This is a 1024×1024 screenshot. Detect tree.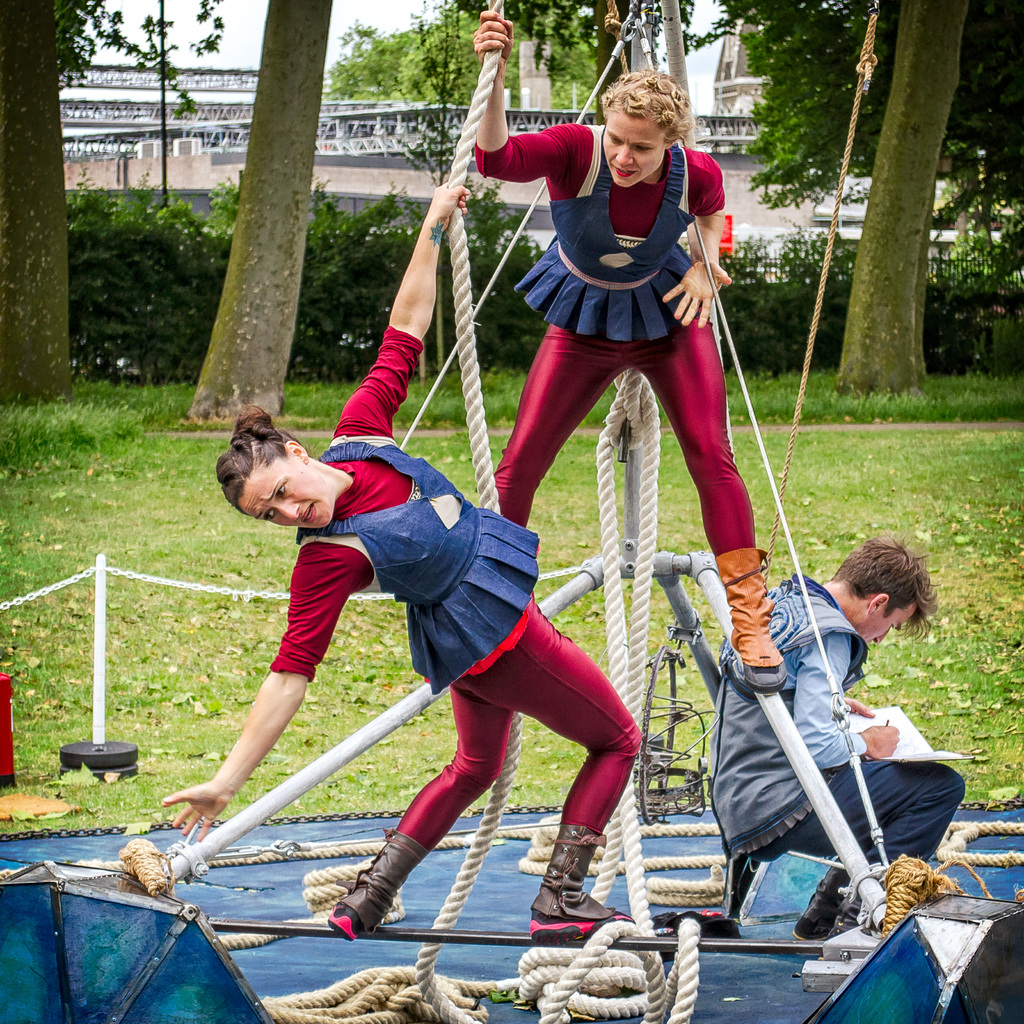
[732,0,1023,398].
